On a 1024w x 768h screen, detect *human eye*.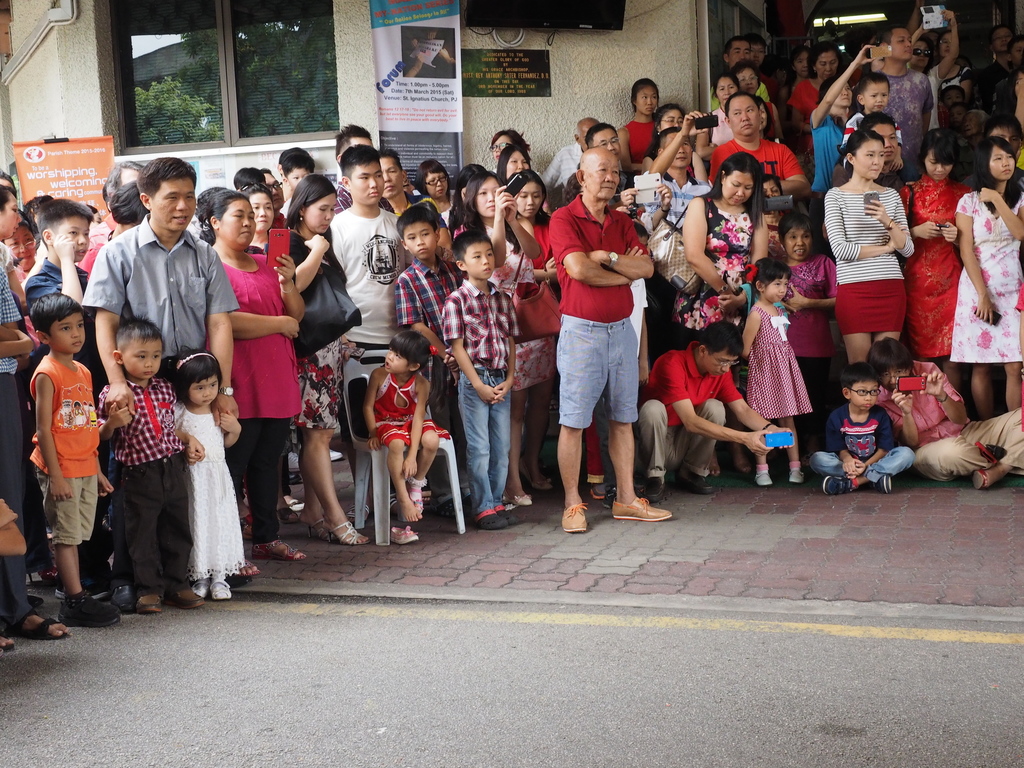
BBox(928, 159, 939, 166).
